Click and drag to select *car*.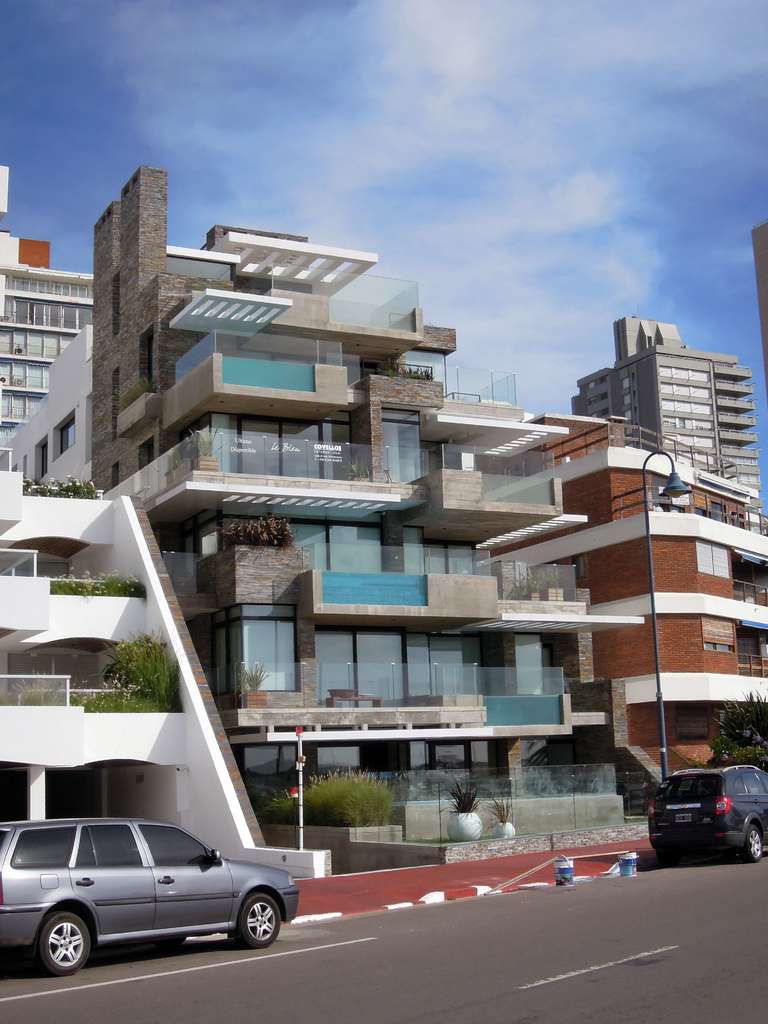
Selection: bbox=[644, 757, 767, 863].
